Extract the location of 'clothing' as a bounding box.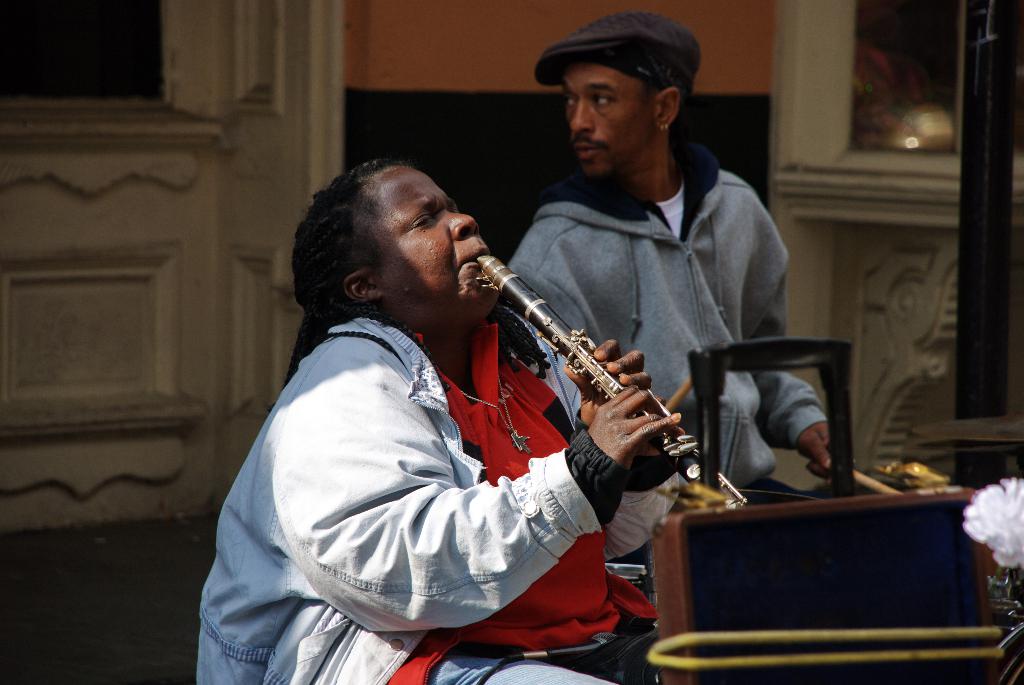
locate(194, 304, 676, 684).
